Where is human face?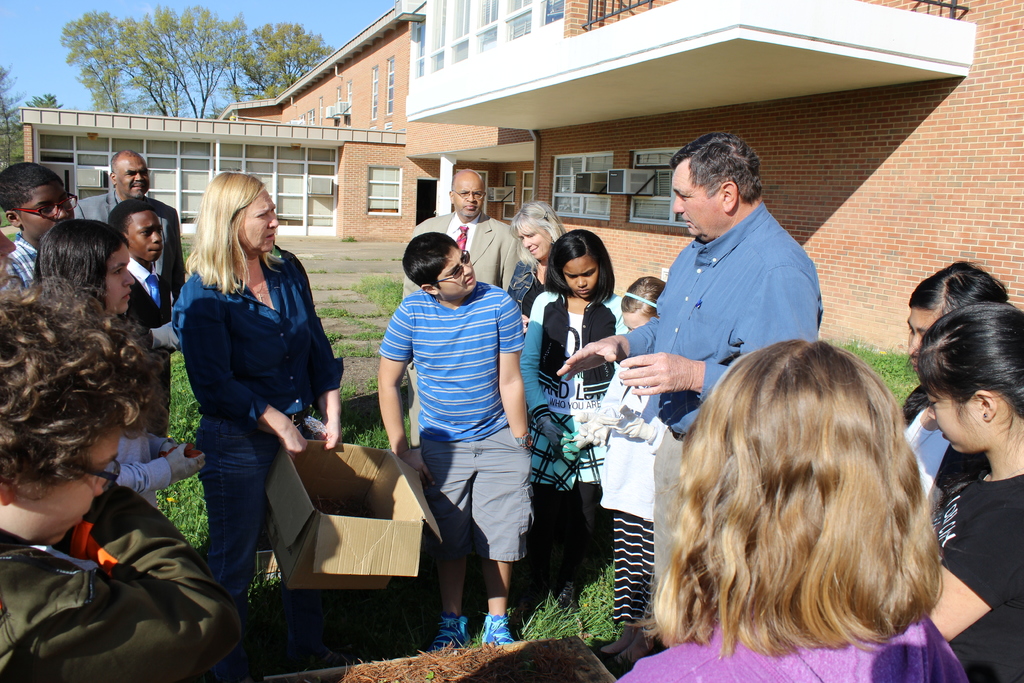
left=923, top=383, right=978, bottom=454.
